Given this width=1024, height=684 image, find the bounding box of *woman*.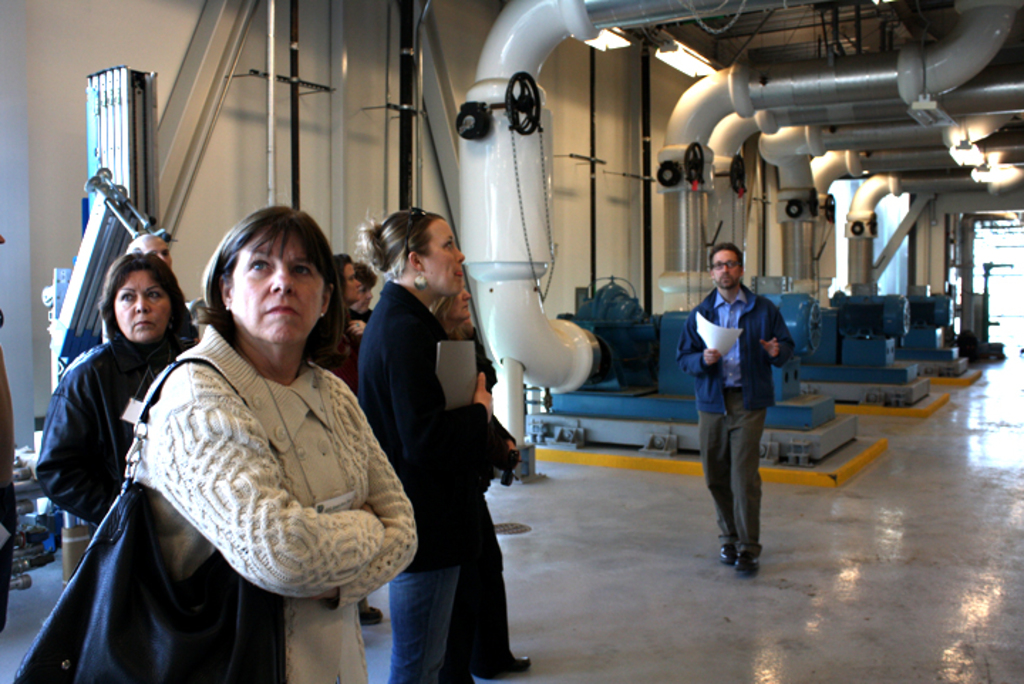
select_region(110, 198, 400, 678).
